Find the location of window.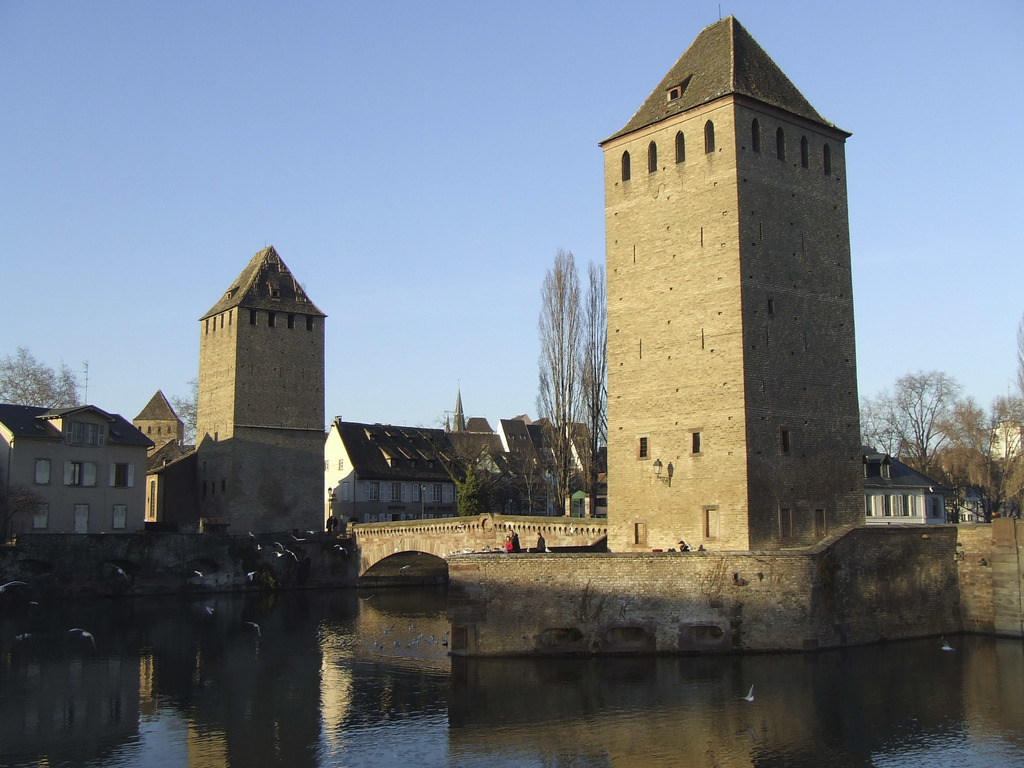
Location: detection(868, 461, 885, 478).
